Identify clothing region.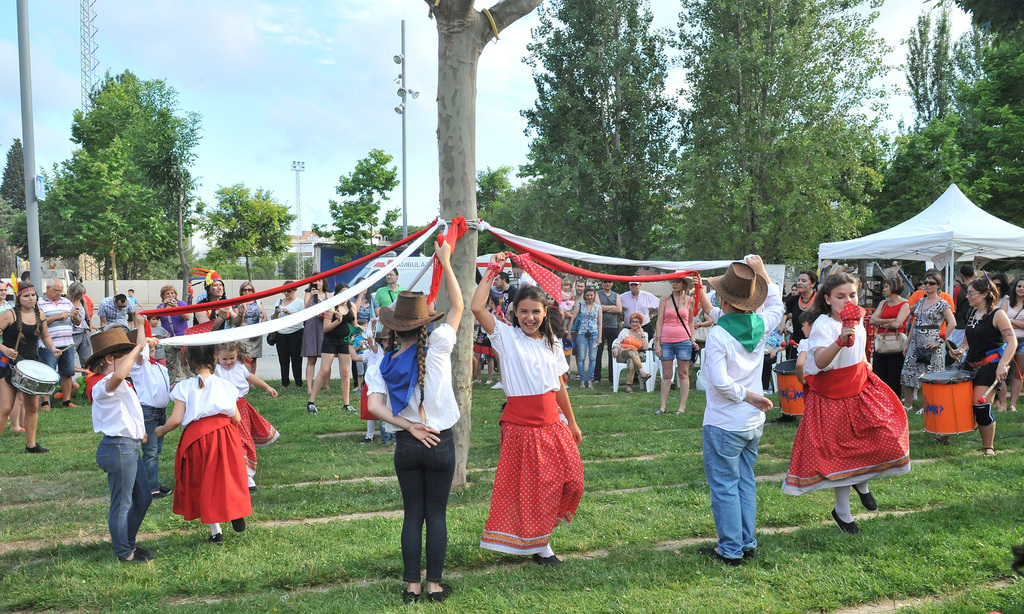
Region: bbox(170, 369, 257, 525).
